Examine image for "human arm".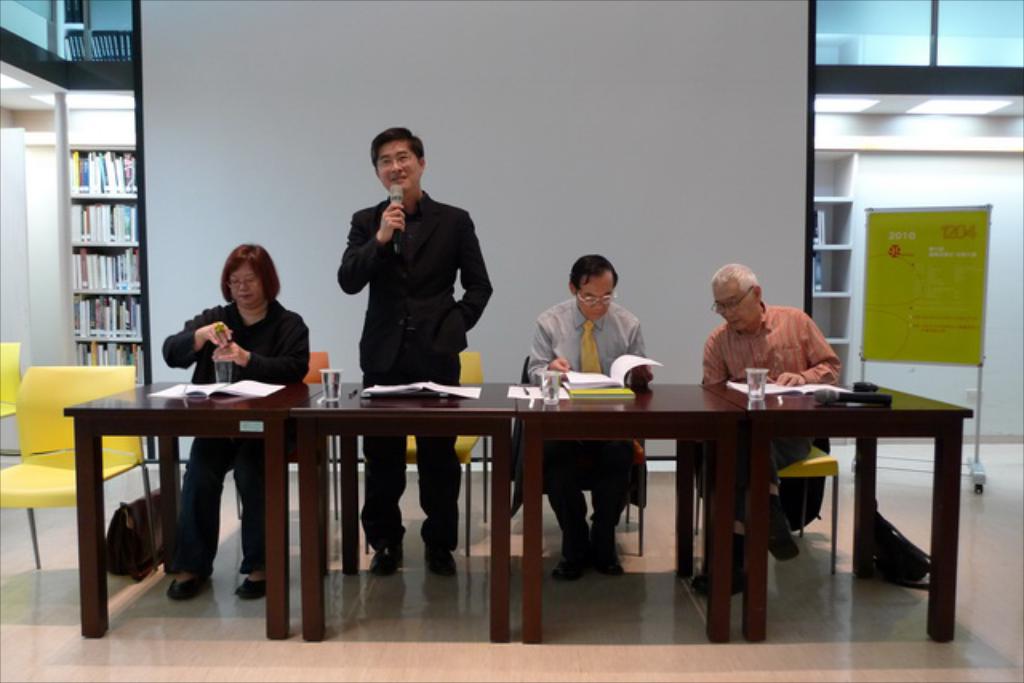
Examination result: [x1=624, y1=315, x2=658, y2=390].
